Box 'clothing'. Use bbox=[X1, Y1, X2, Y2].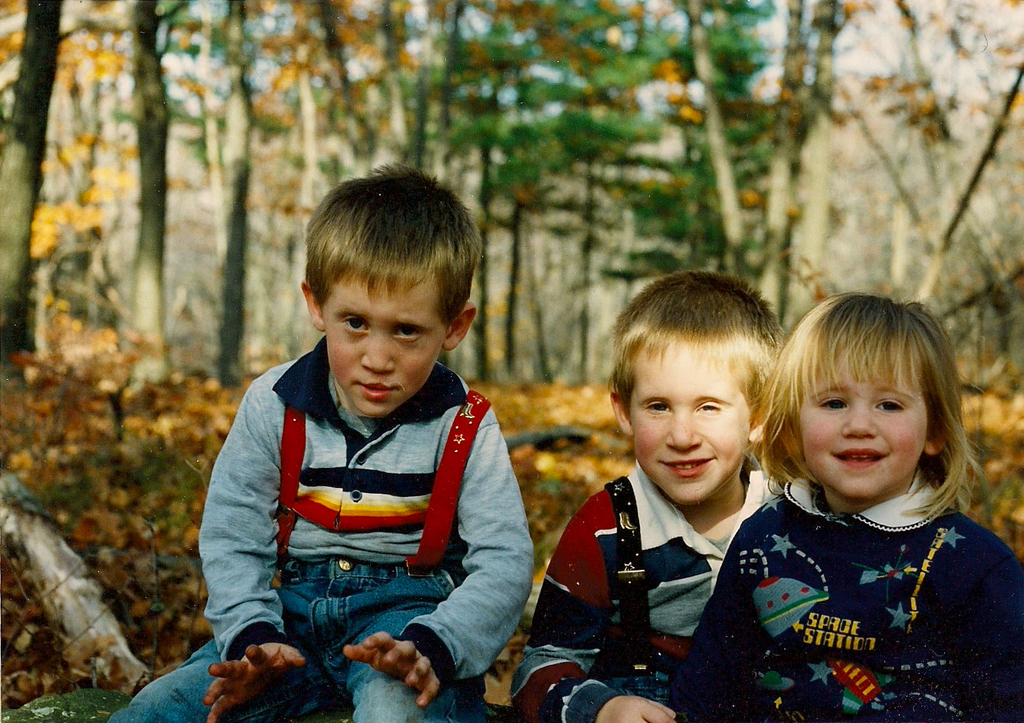
bbox=[189, 296, 544, 697].
